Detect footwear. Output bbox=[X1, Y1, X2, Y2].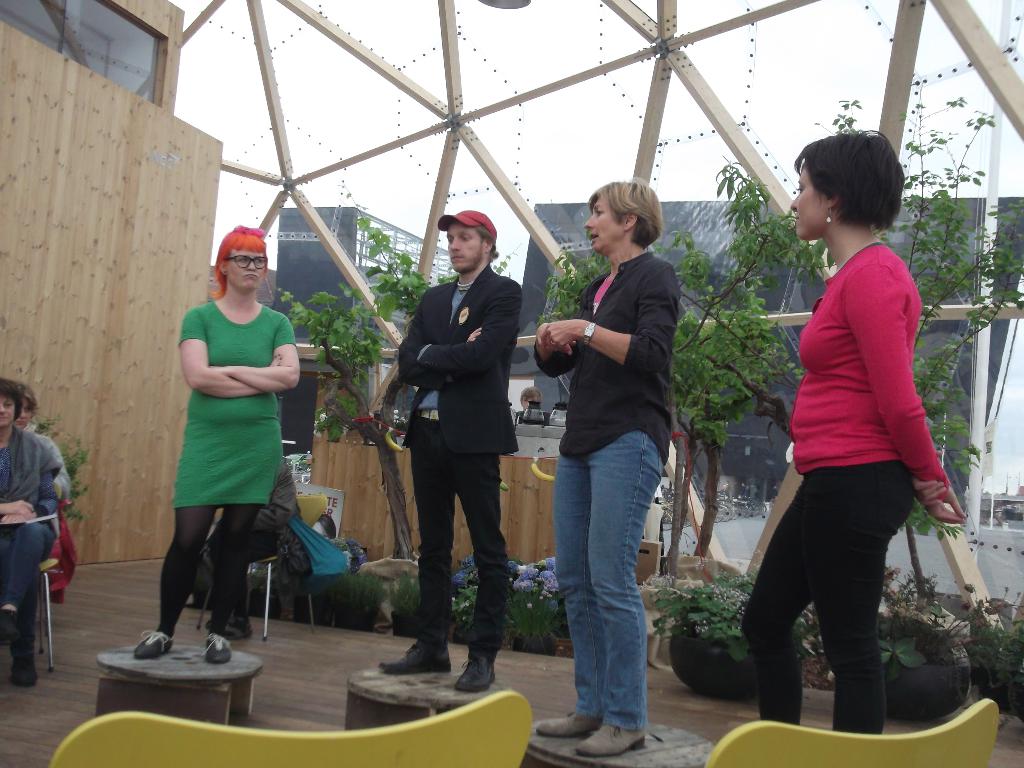
bbox=[203, 636, 234, 668].
